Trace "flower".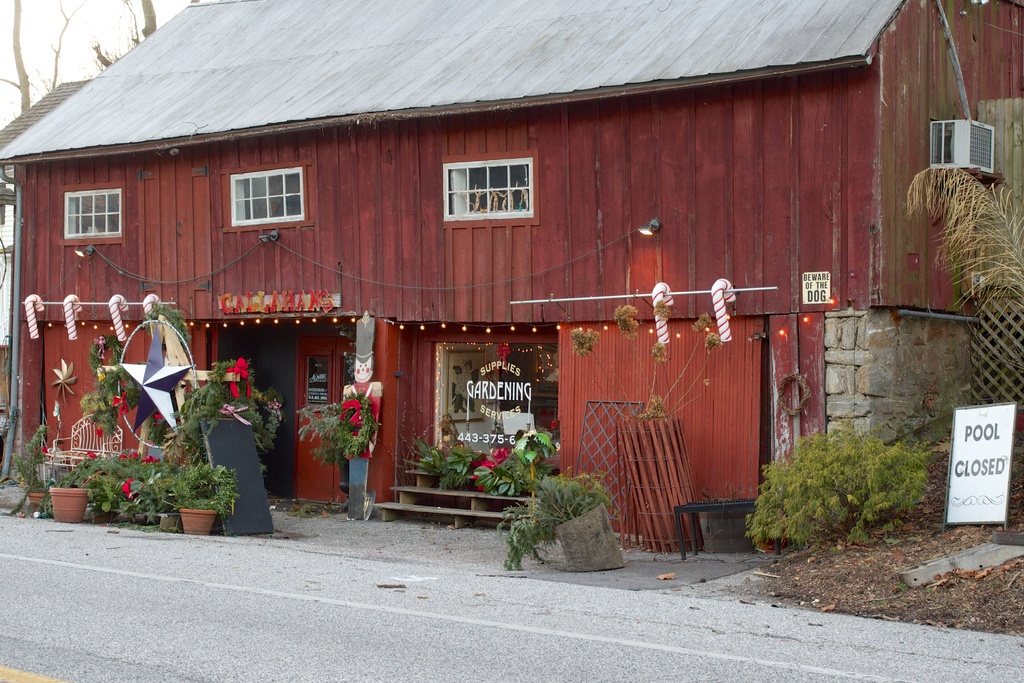
Traced to (152, 411, 159, 425).
